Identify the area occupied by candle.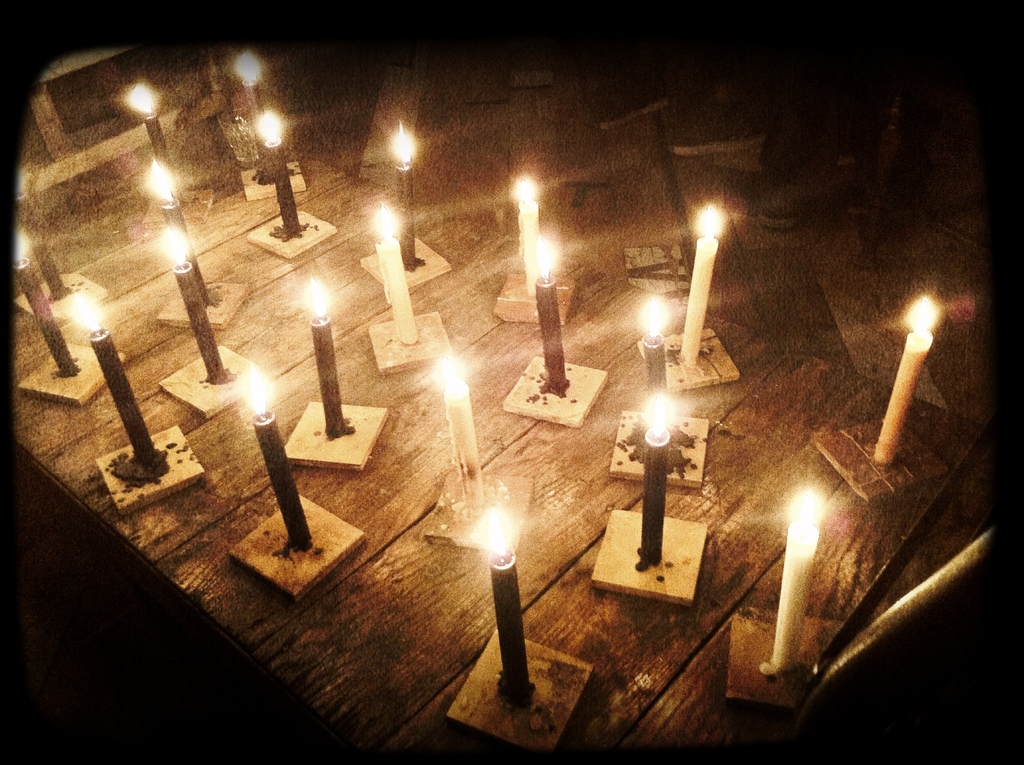
Area: (x1=13, y1=177, x2=59, y2=298).
